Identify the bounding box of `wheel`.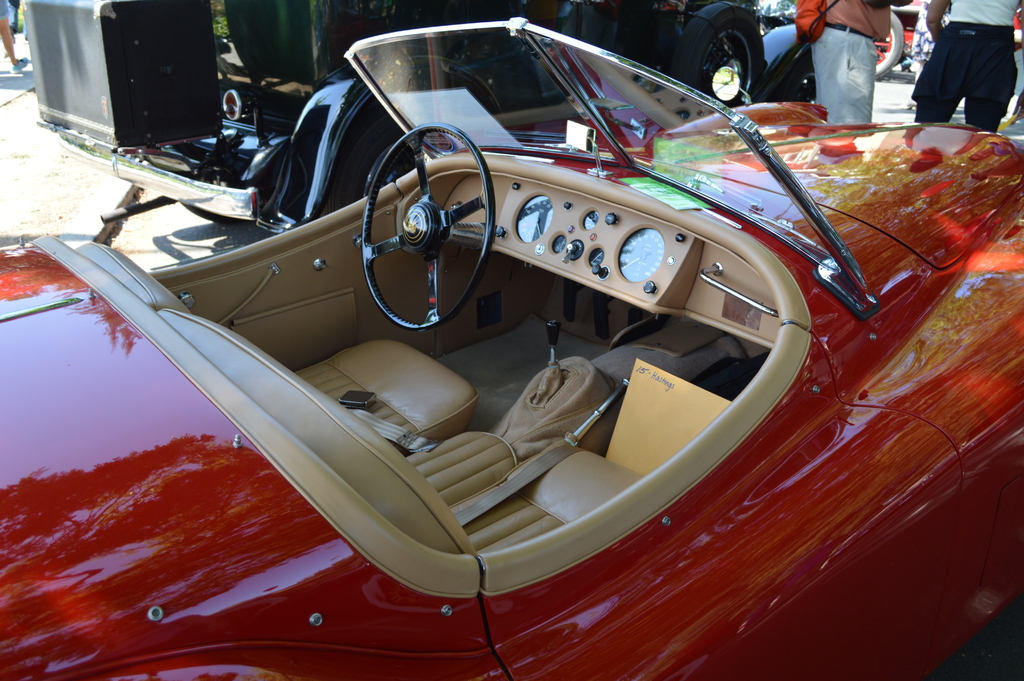
[788,65,814,105].
